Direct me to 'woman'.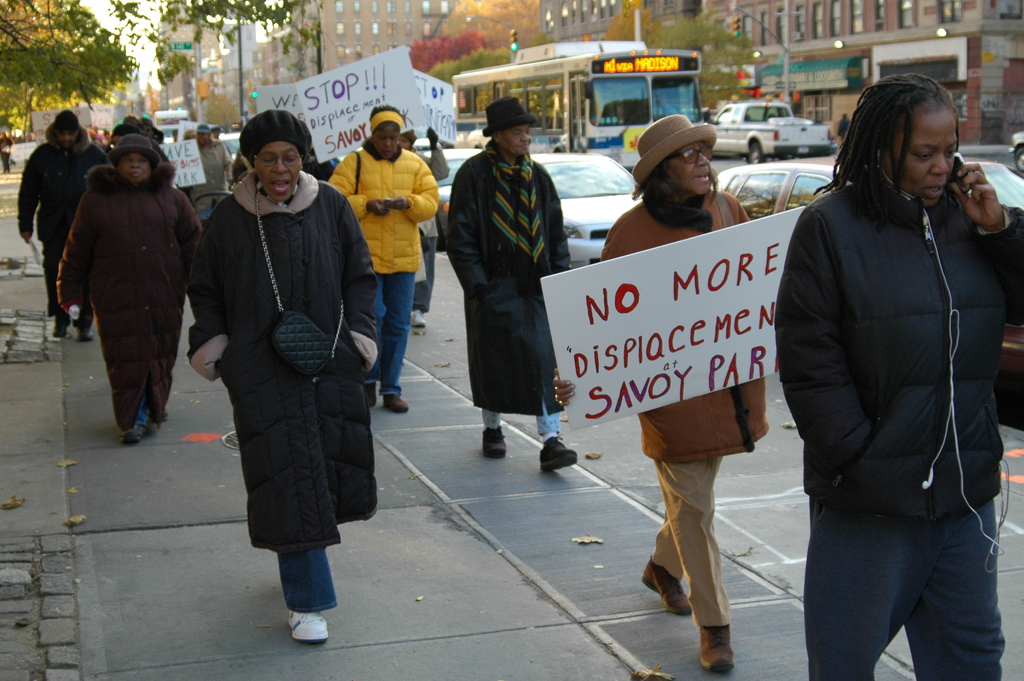
Direction: [0, 131, 15, 174].
